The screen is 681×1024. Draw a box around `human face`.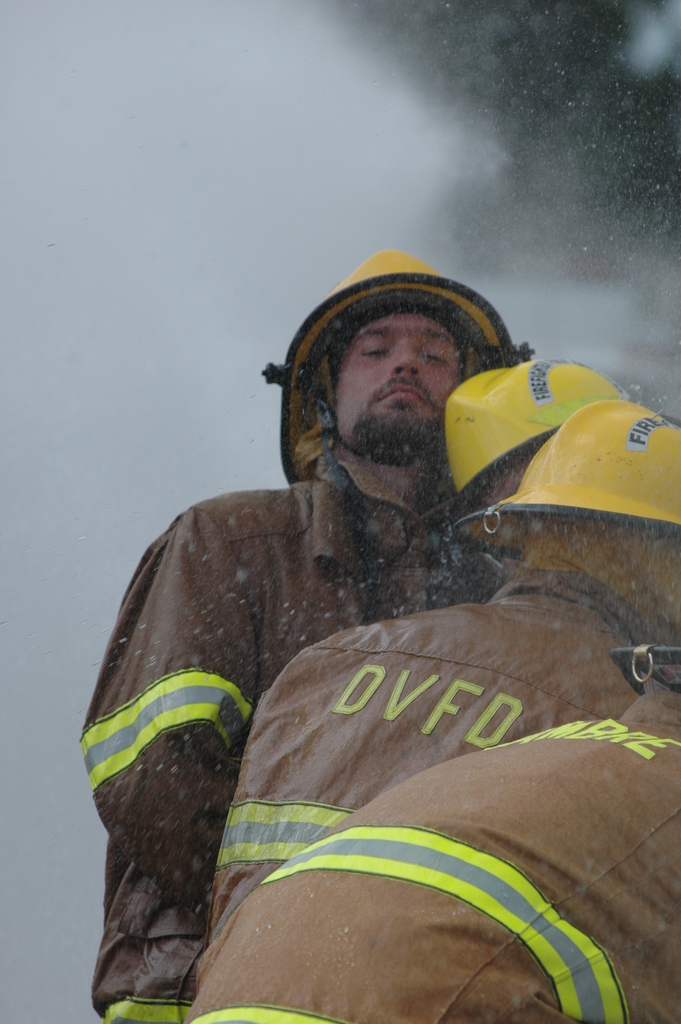
(x1=336, y1=316, x2=463, y2=449).
